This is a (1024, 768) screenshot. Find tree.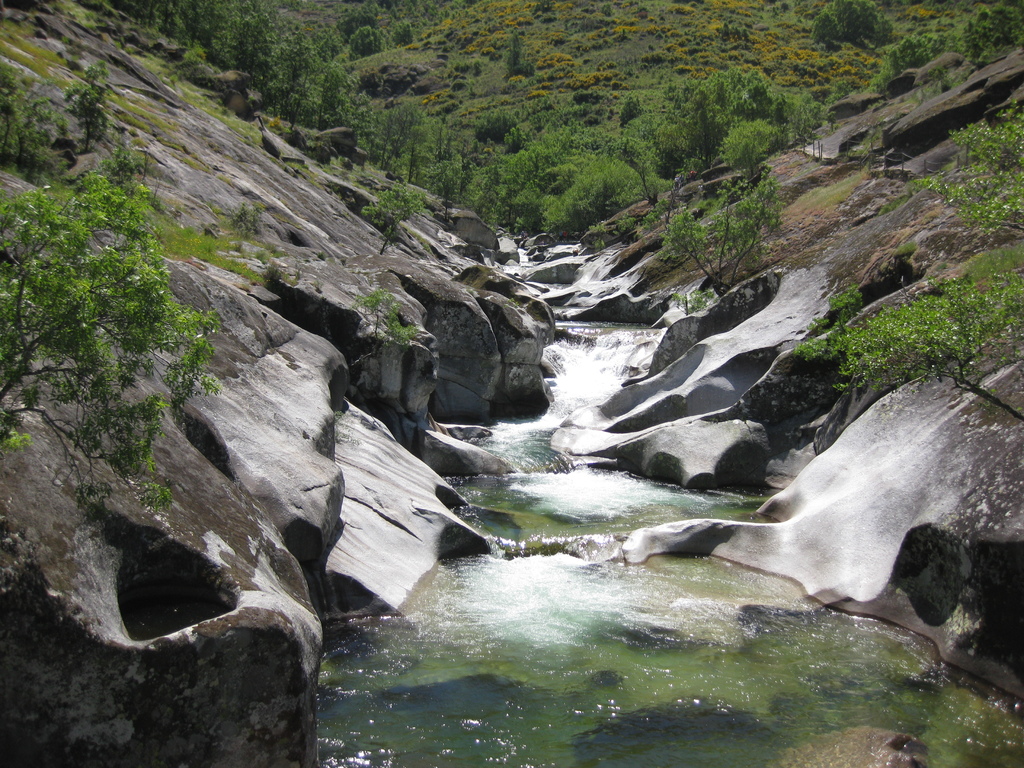
Bounding box: [781,107,1023,438].
